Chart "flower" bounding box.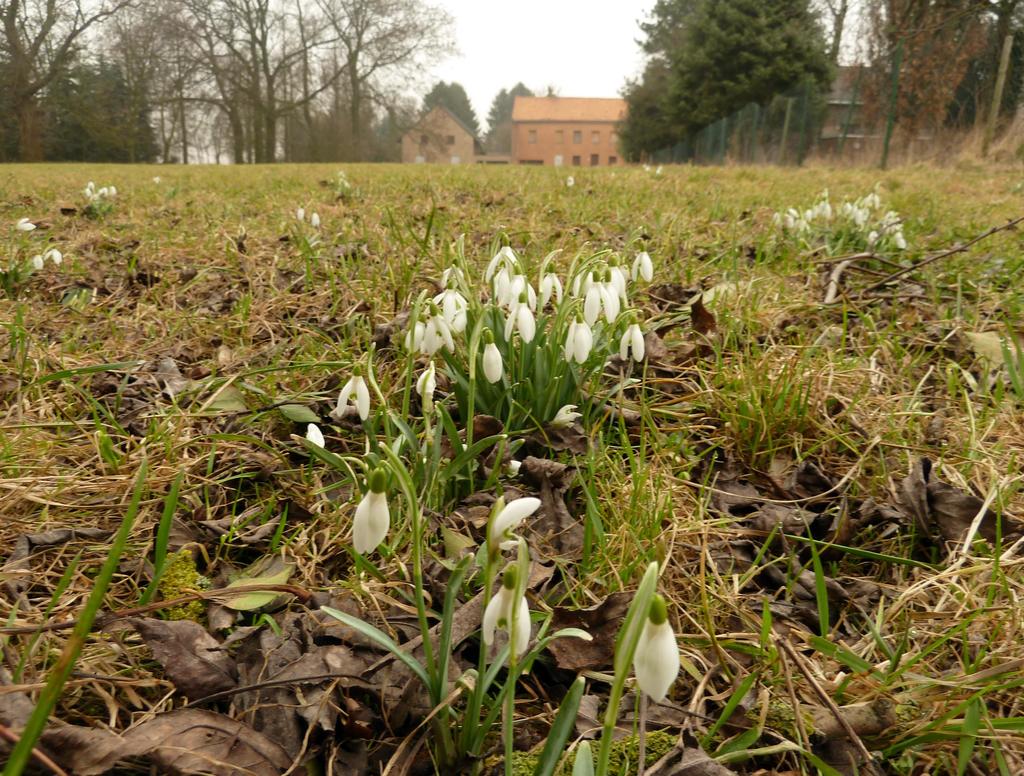
Charted: <region>630, 593, 679, 707</region>.
